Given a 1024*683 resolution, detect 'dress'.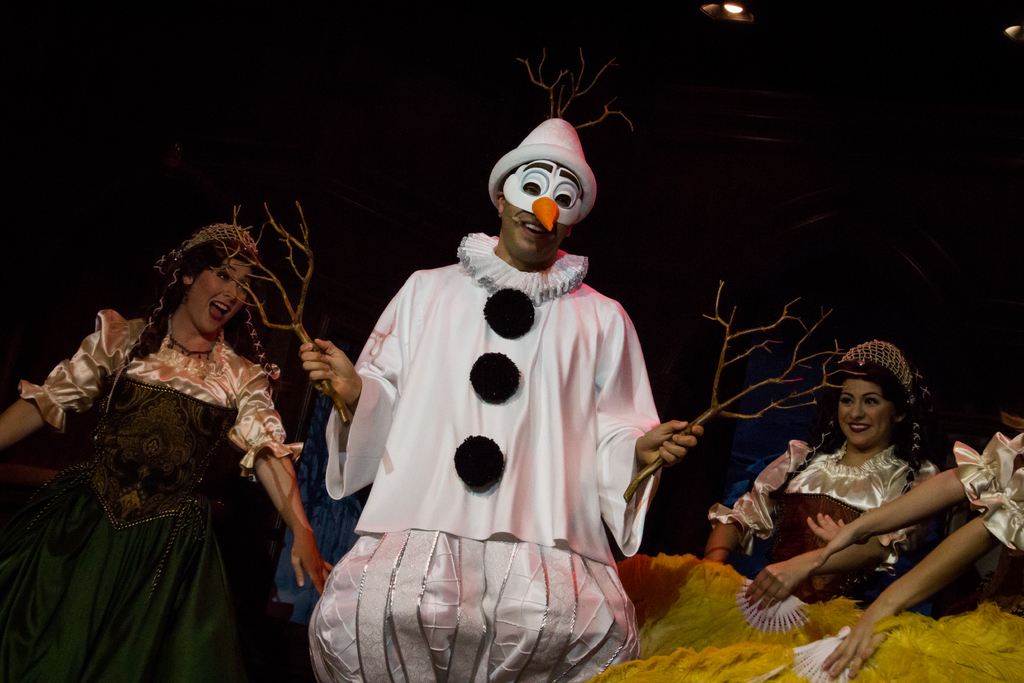
BBox(712, 440, 930, 602).
